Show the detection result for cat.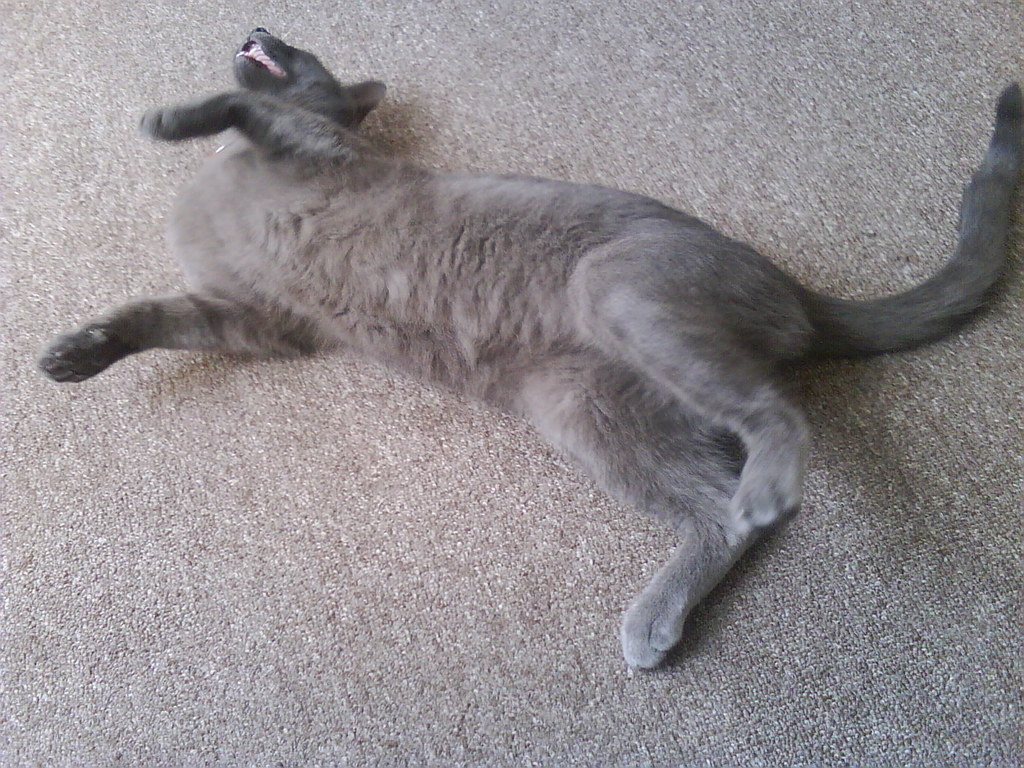
rect(35, 24, 1023, 673).
